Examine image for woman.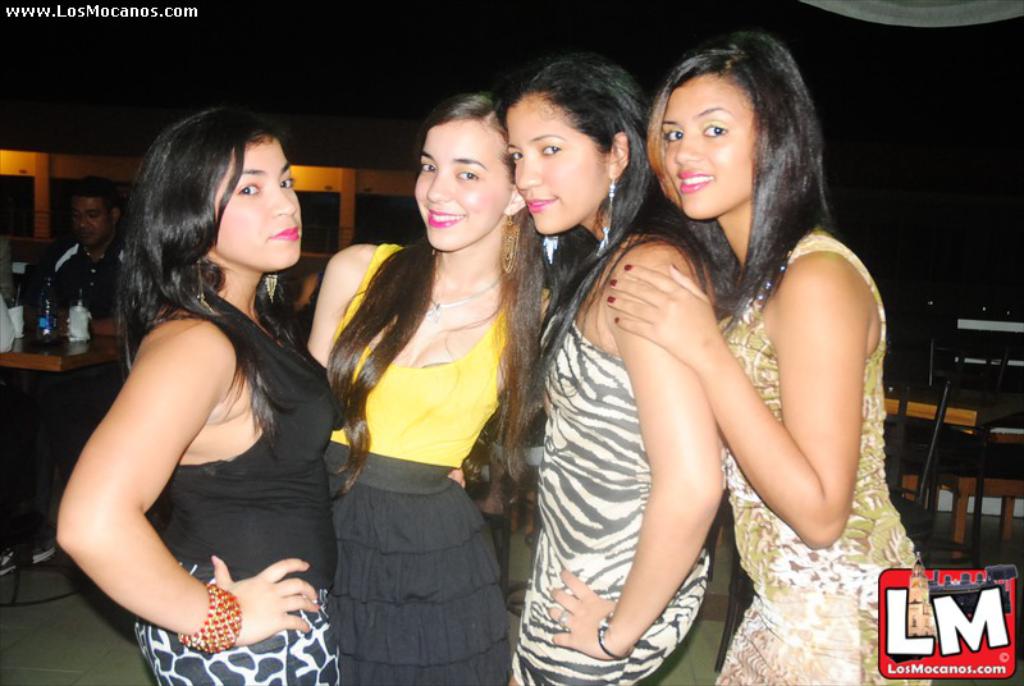
Examination result: bbox(301, 92, 541, 685).
